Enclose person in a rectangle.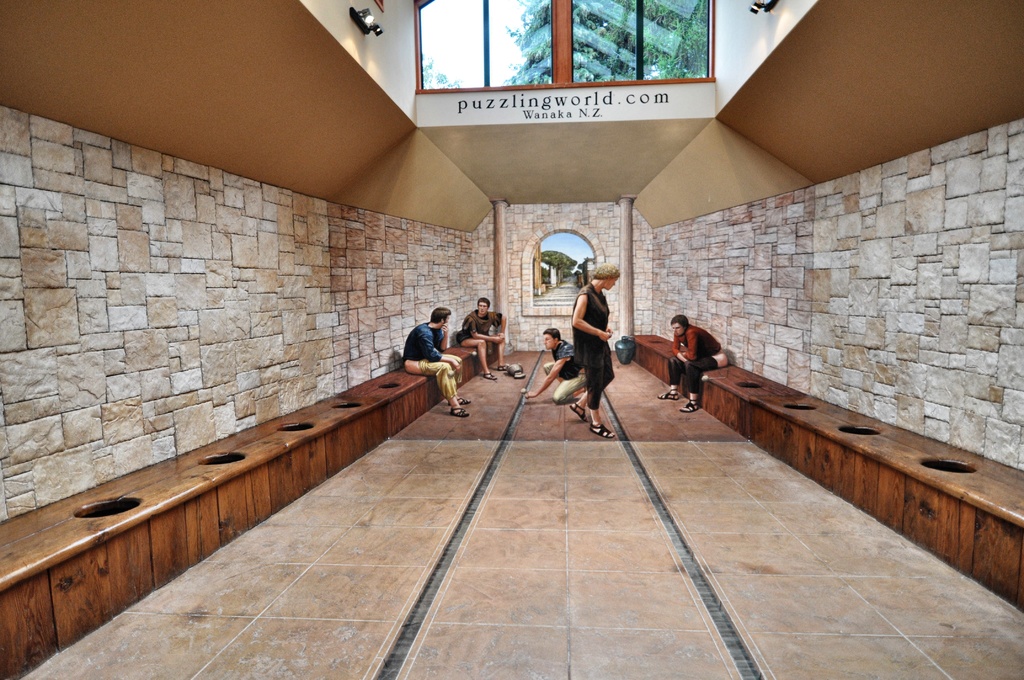
BBox(519, 328, 589, 403).
